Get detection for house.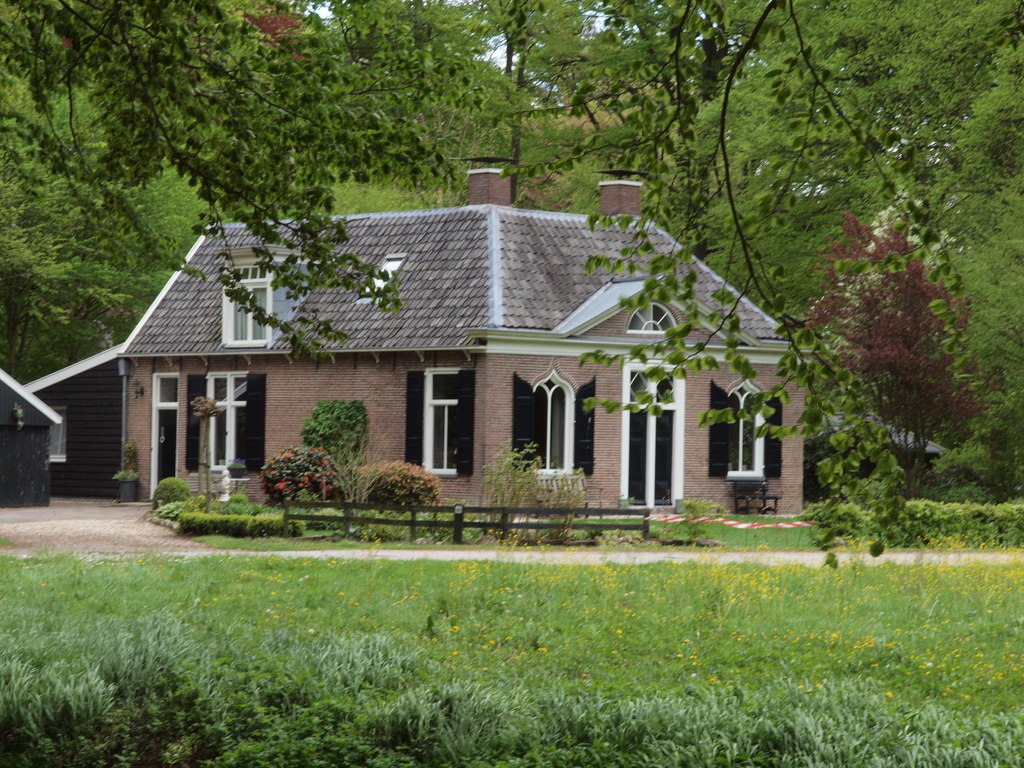
Detection: <region>0, 363, 64, 507</region>.
